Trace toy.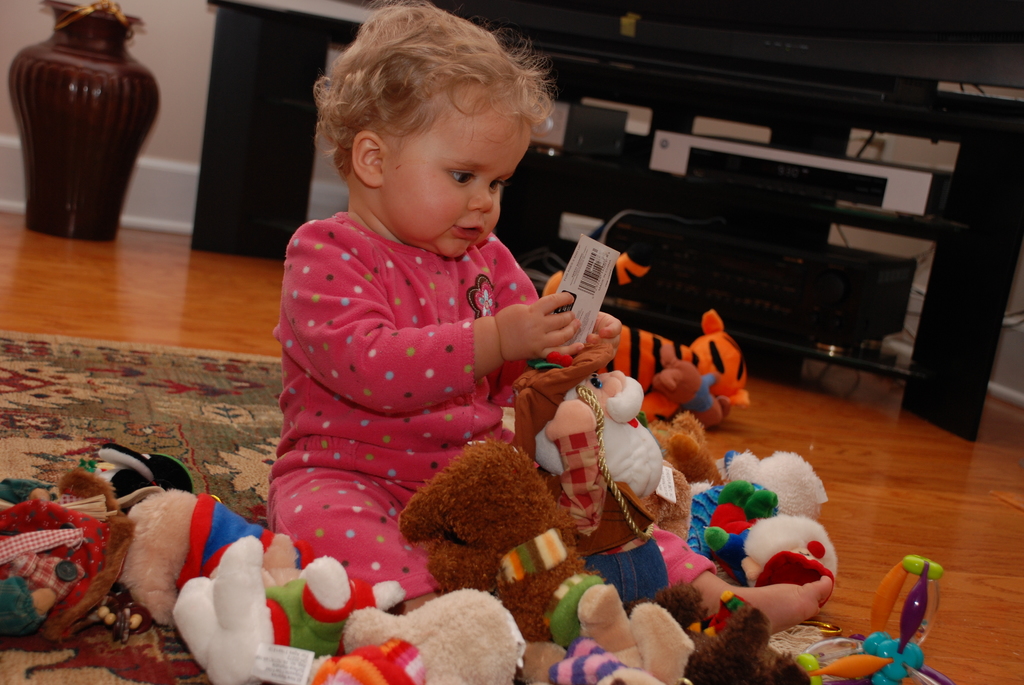
Traced to BBox(399, 433, 604, 631).
